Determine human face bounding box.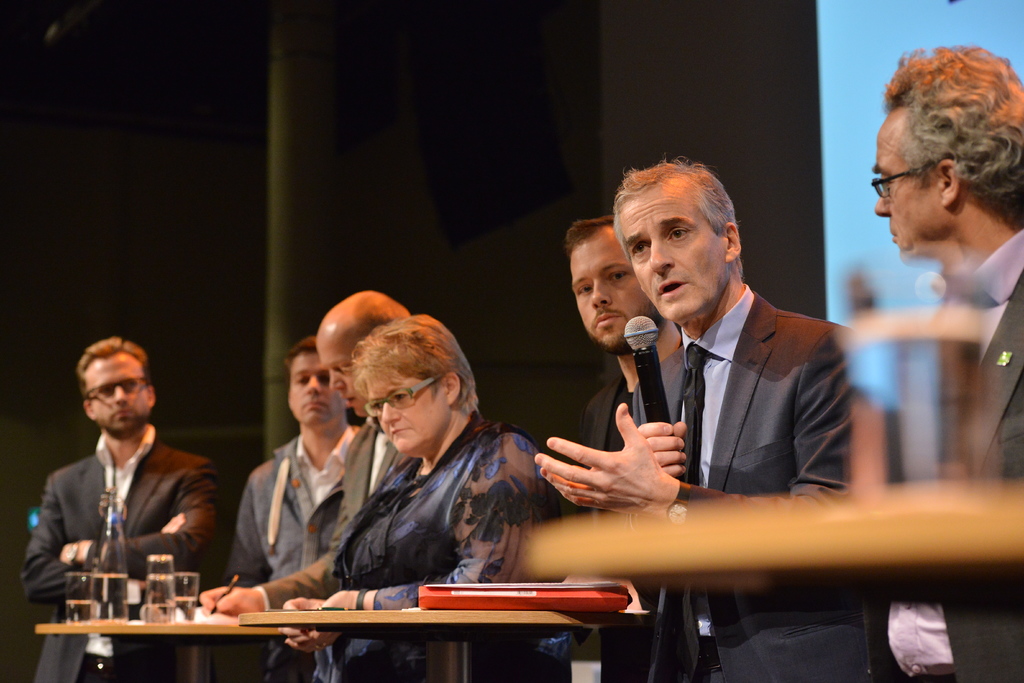
Determined: (291,351,346,431).
